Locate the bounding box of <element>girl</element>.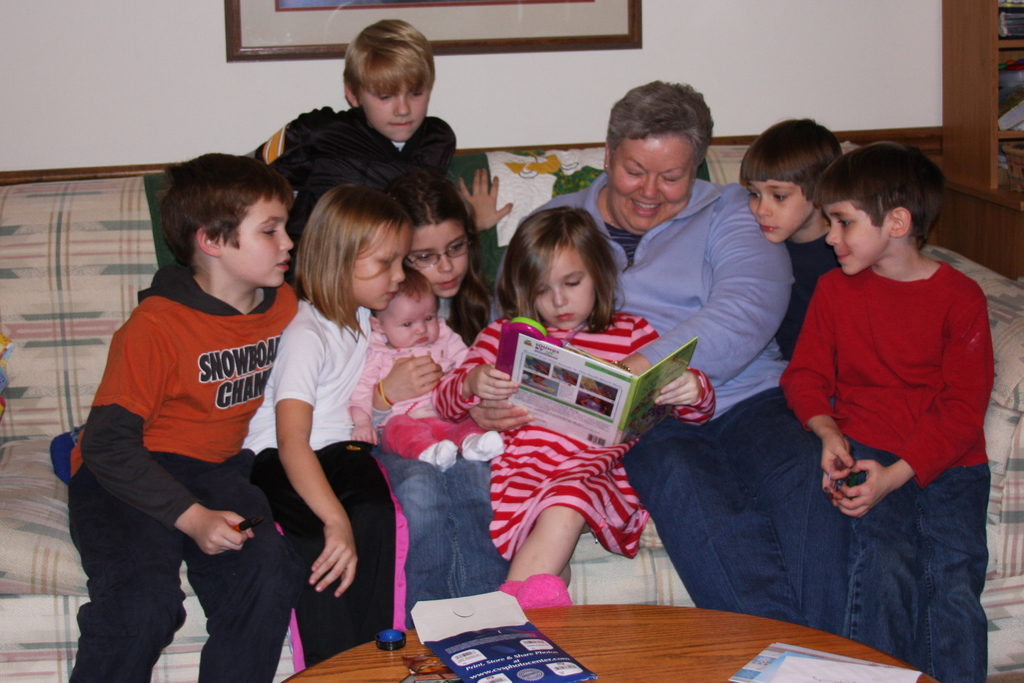
Bounding box: detection(374, 169, 492, 405).
